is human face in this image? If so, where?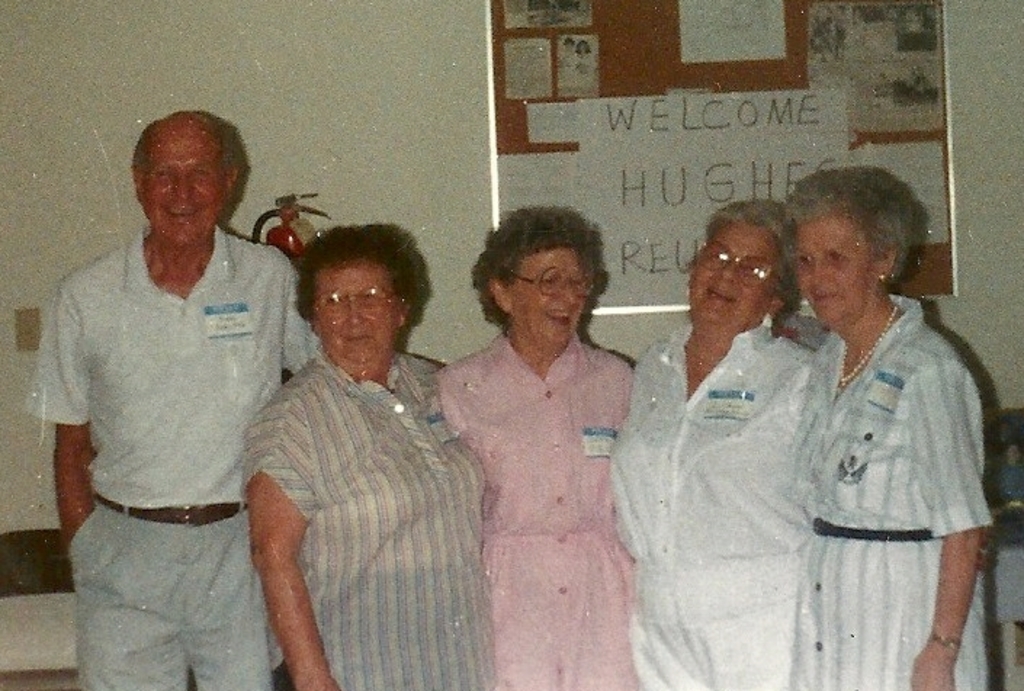
Yes, at (314, 254, 401, 364).
